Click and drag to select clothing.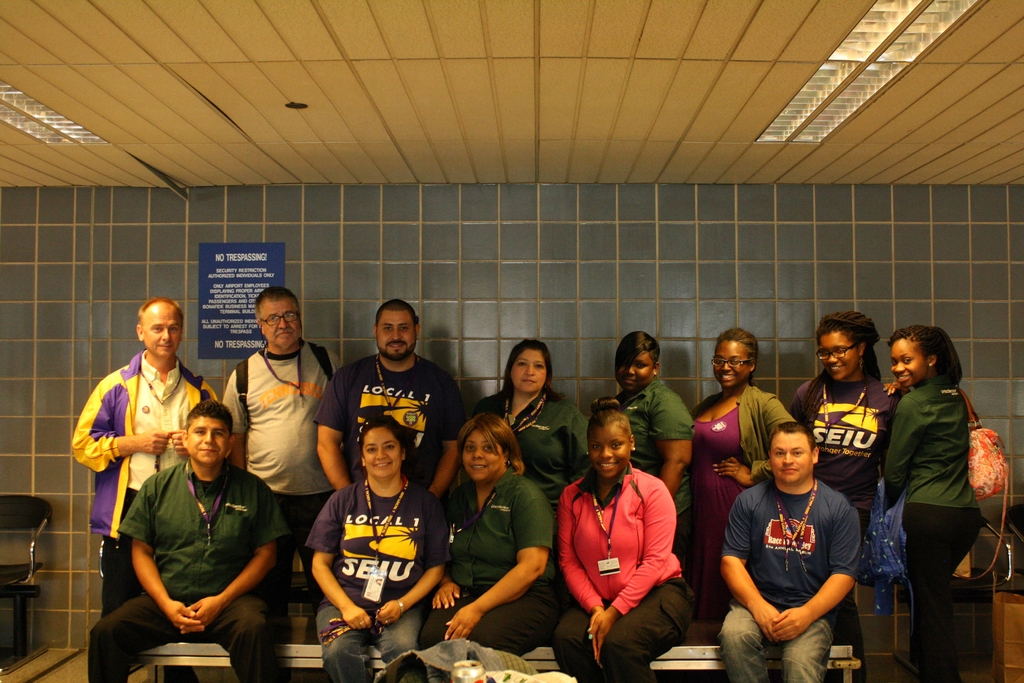
Selection: box(884, 377, 988, 682).
